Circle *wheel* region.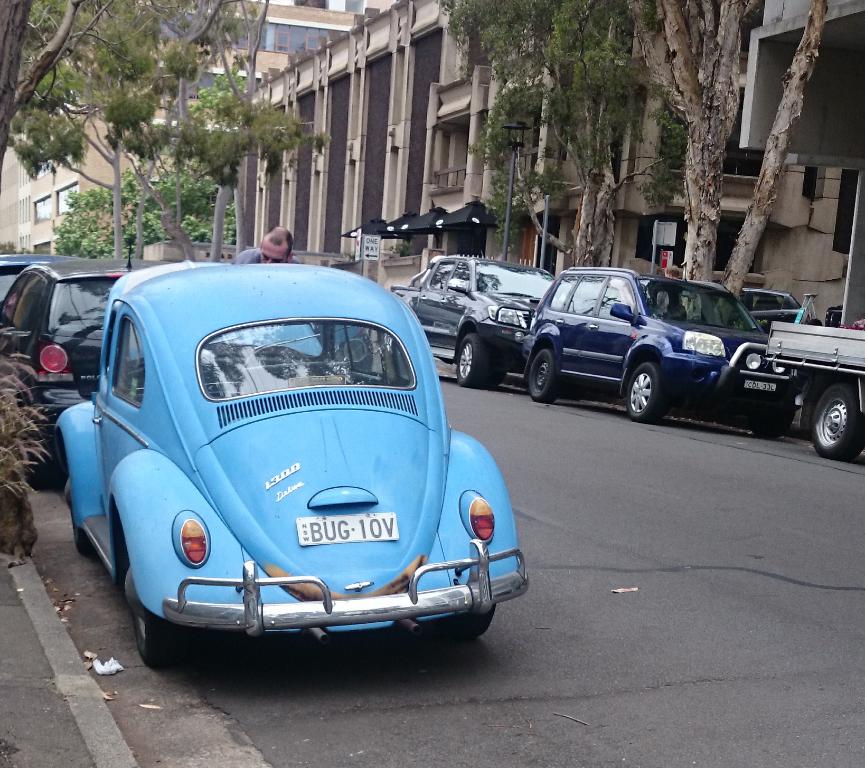
Region: box=[457, 331, 495, 385].
